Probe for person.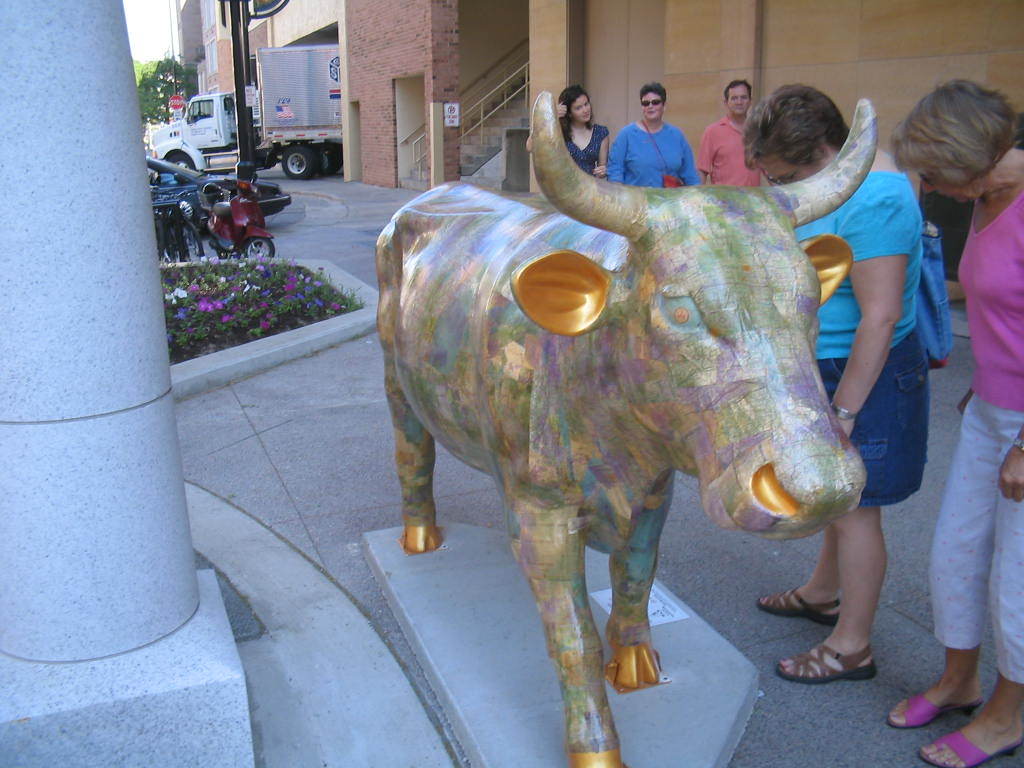
Probe result: box=[734, 76, 936, 682].
